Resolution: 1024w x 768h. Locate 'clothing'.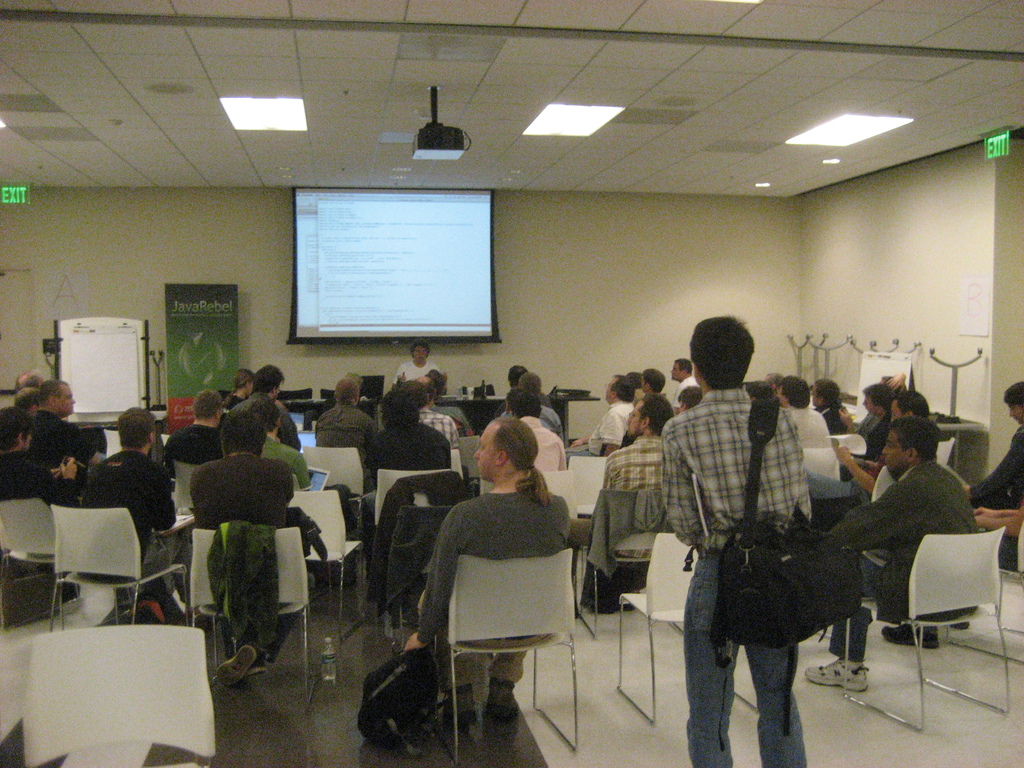
BBox(259, 430, 316, 491).
